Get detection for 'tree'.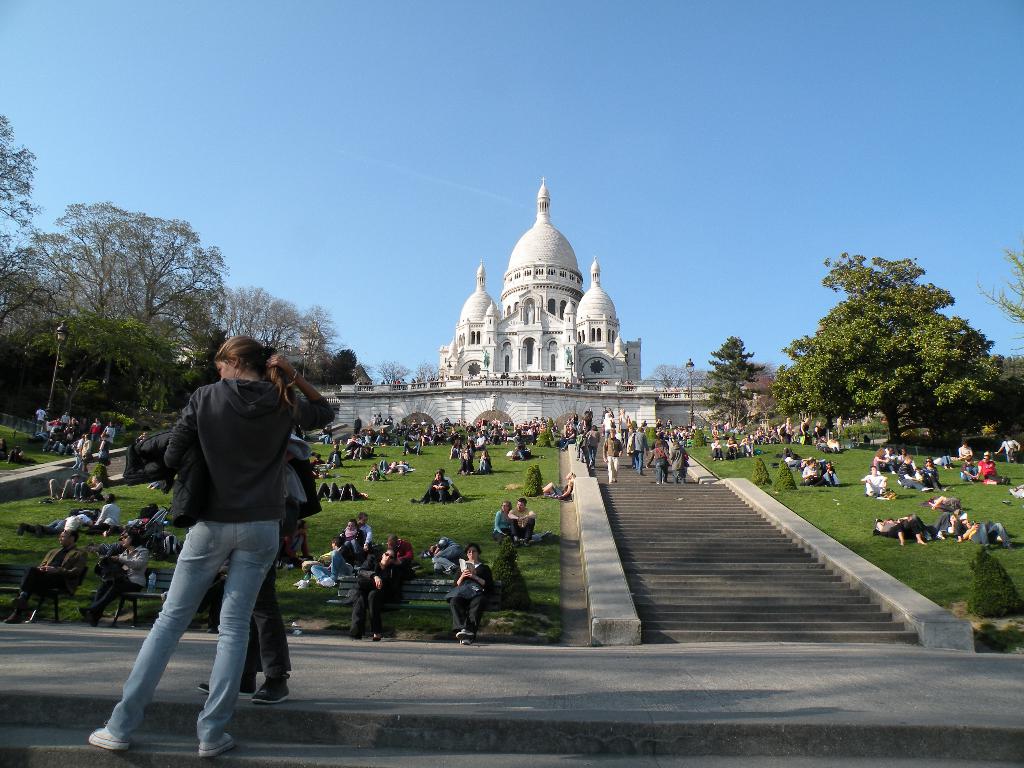
Detection: (x1=410, y1=357, x2=443, y2=381).
